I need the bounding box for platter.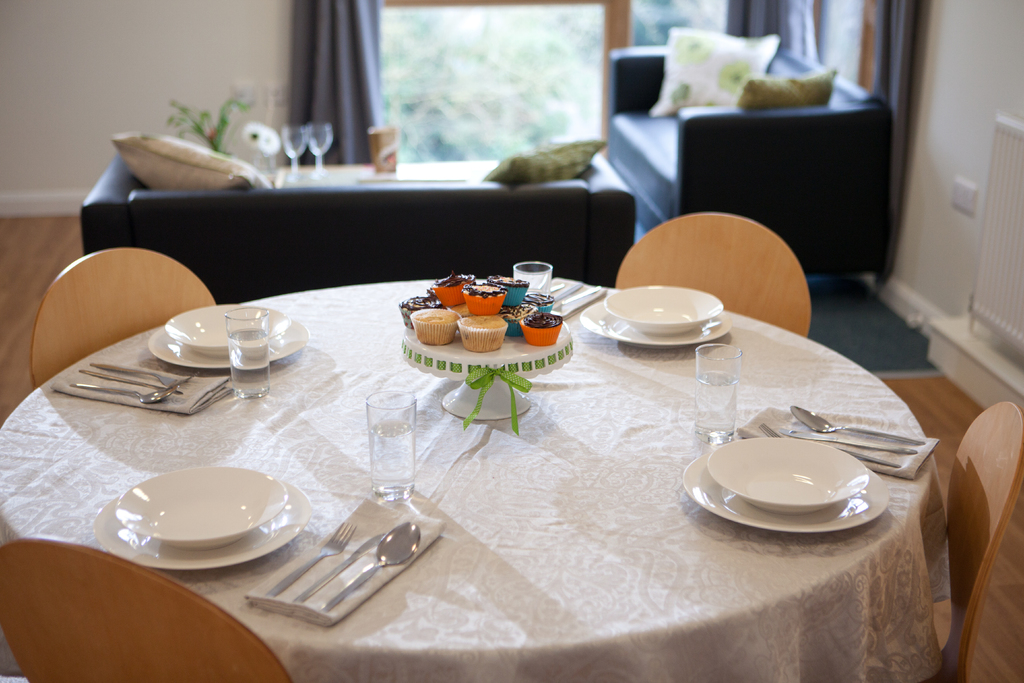
Here it is: box(682, 454, 886, 532).
